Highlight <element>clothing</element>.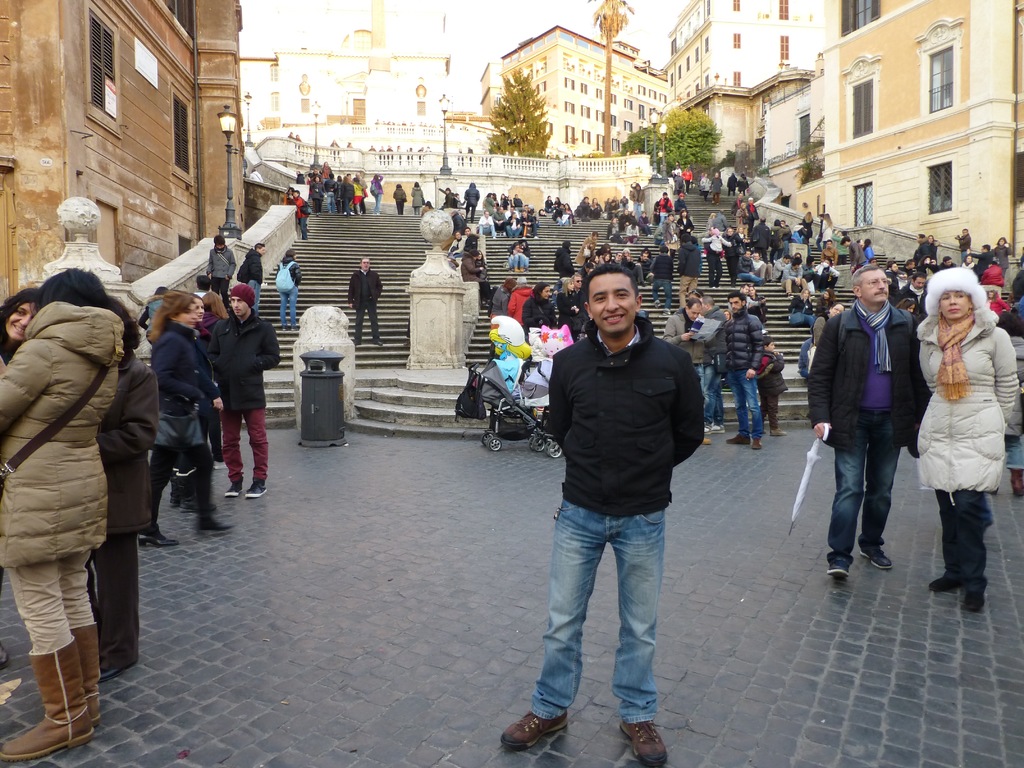
Highlighted region: bbox(556, 249, 575, 282).
